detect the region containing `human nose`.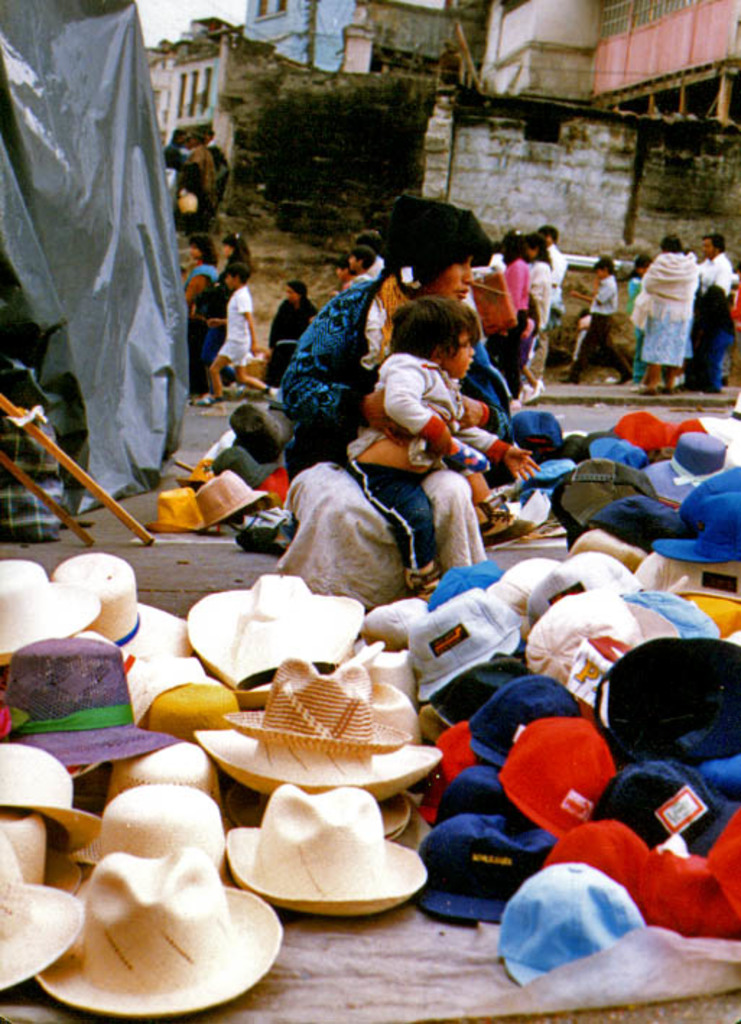
(left=468, top=345, right=477, bottom=358).
